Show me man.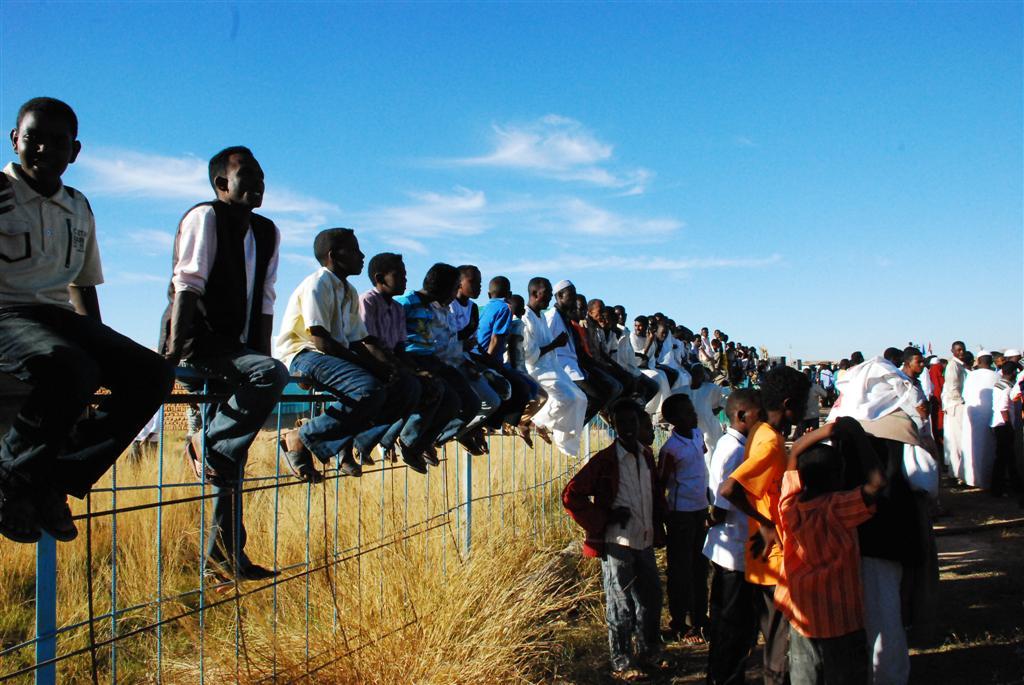
man is here: x1=0, y1=91, x2=175, y2=543.
